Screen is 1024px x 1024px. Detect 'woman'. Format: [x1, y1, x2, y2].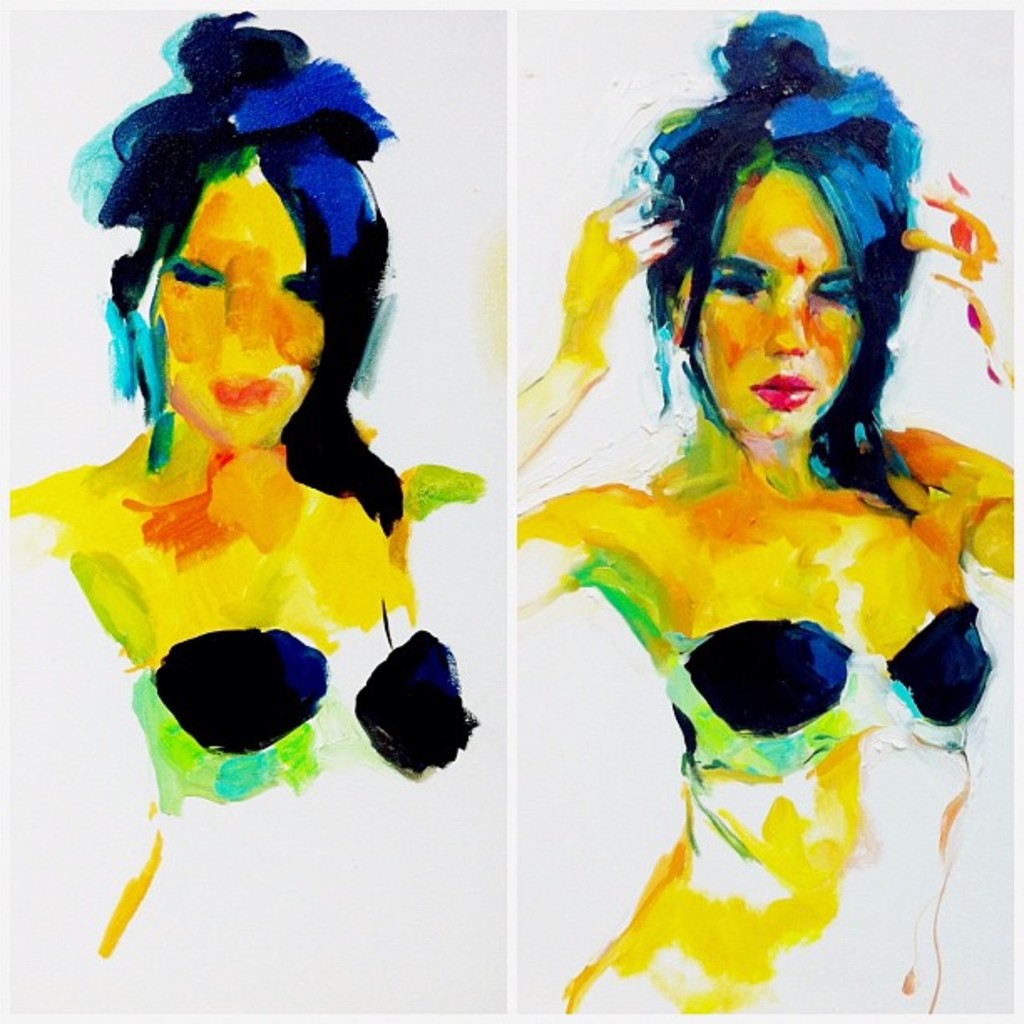
[514, 12, 1022, 1022].
